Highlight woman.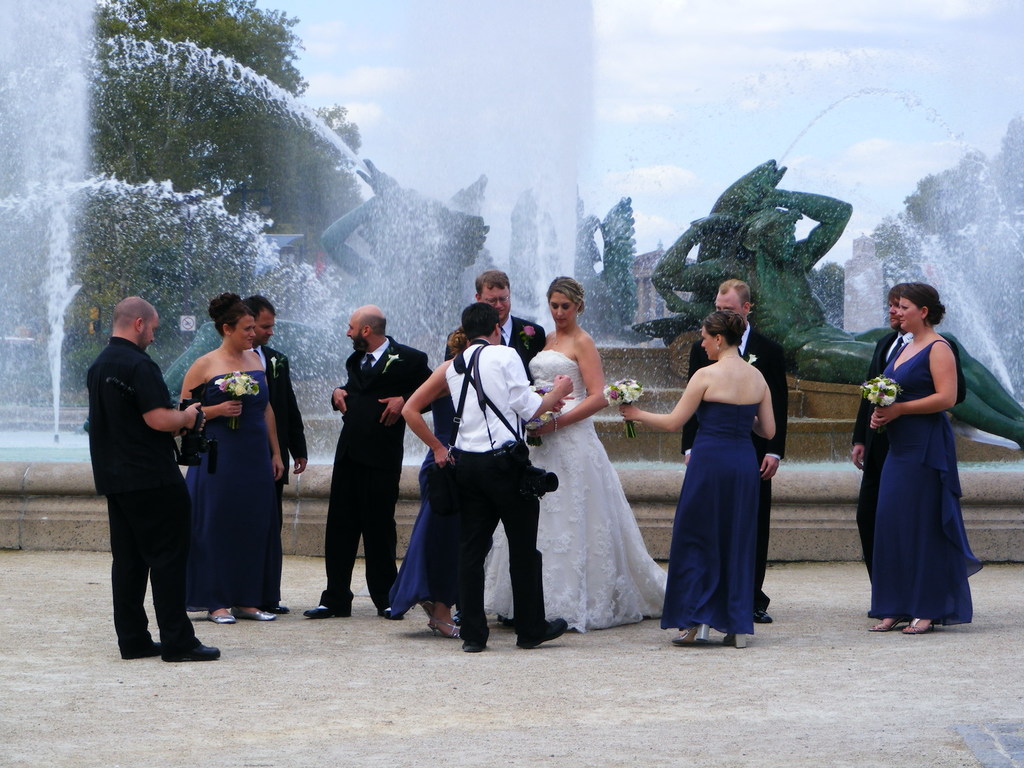
Highlighted region: l=476, t=278, r=675, b=636.
